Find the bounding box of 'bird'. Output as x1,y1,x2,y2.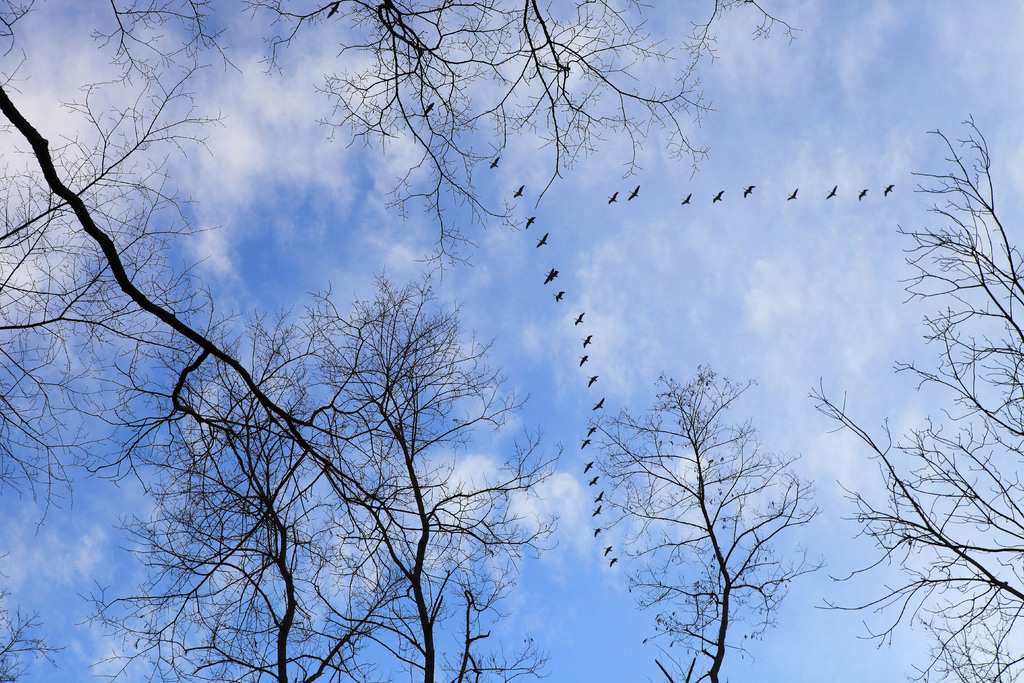
521,214,537,230.
